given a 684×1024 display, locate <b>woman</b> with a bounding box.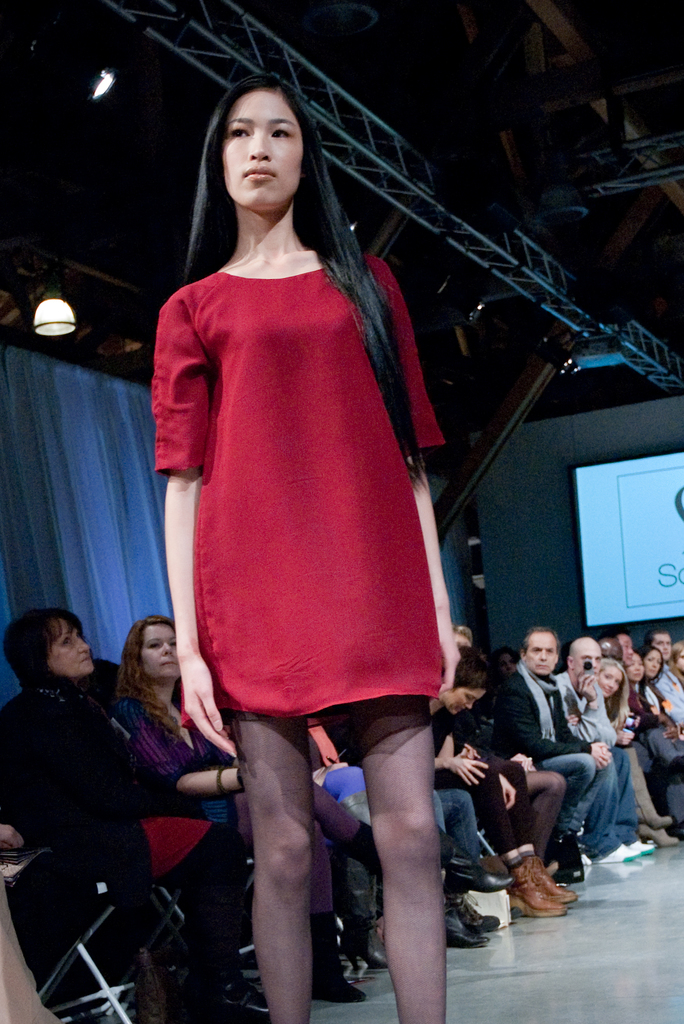
Located: [0,607,275,1023].
